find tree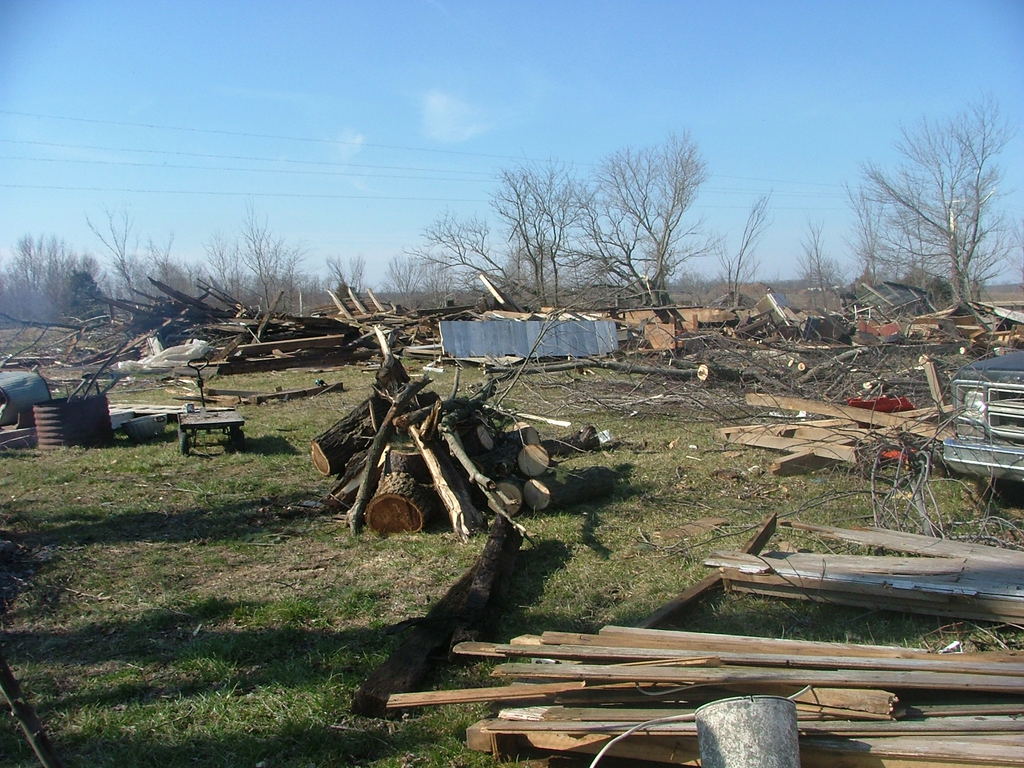
796/216/833/308
